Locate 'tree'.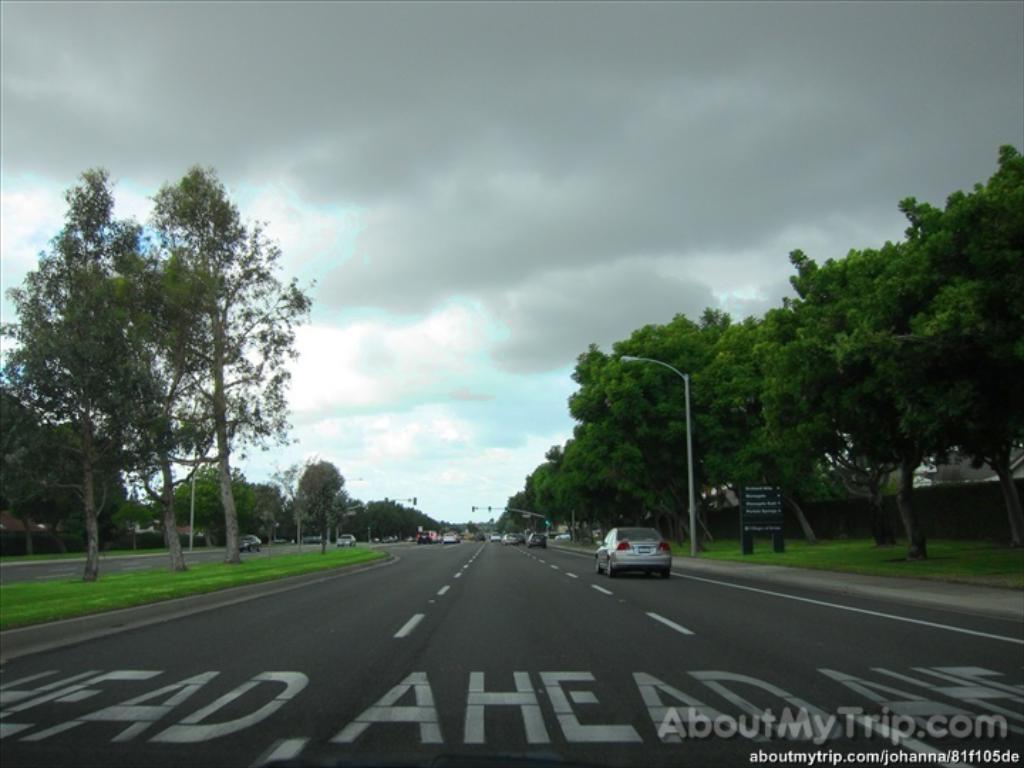
Bounding box: <bbox>785, 240, 947, 540</bbox>.
